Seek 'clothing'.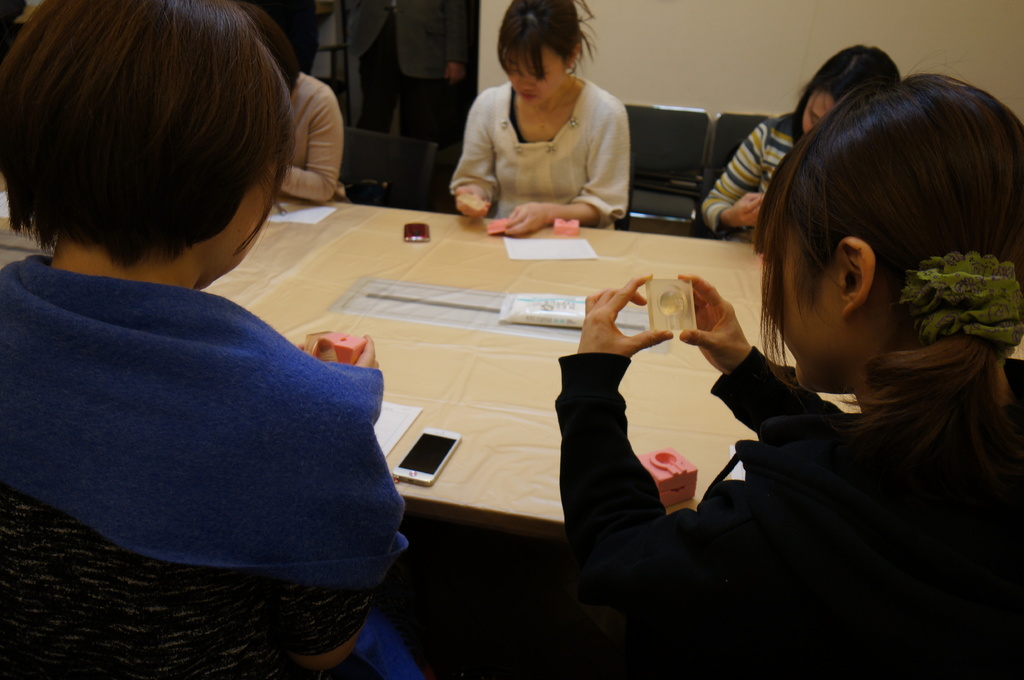
(457,87,629,209).
